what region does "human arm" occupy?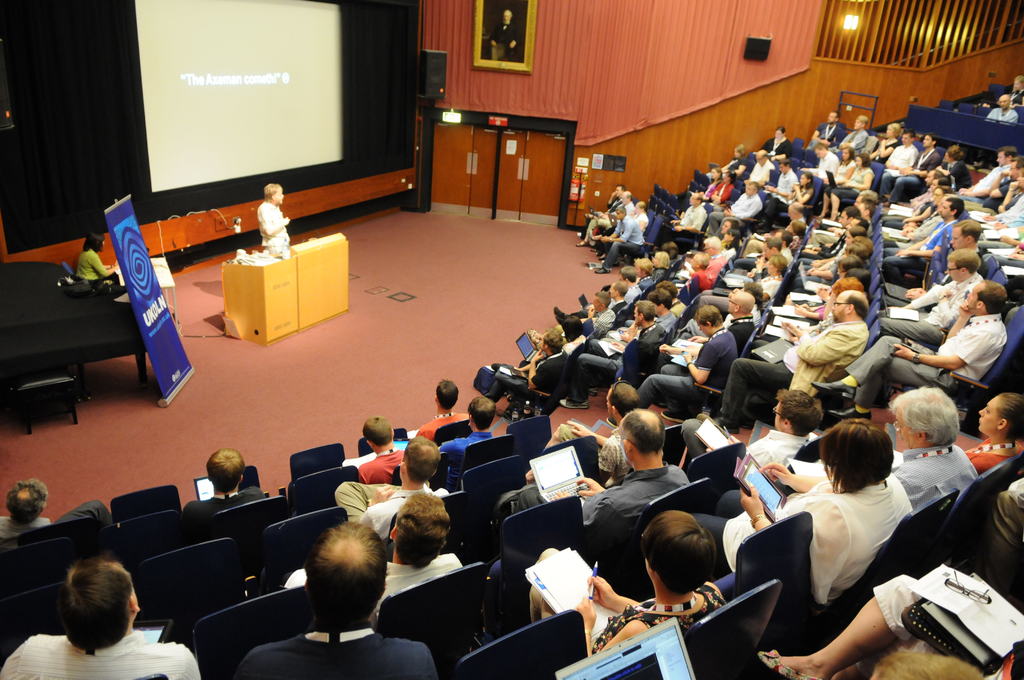
842/167/871/188.
